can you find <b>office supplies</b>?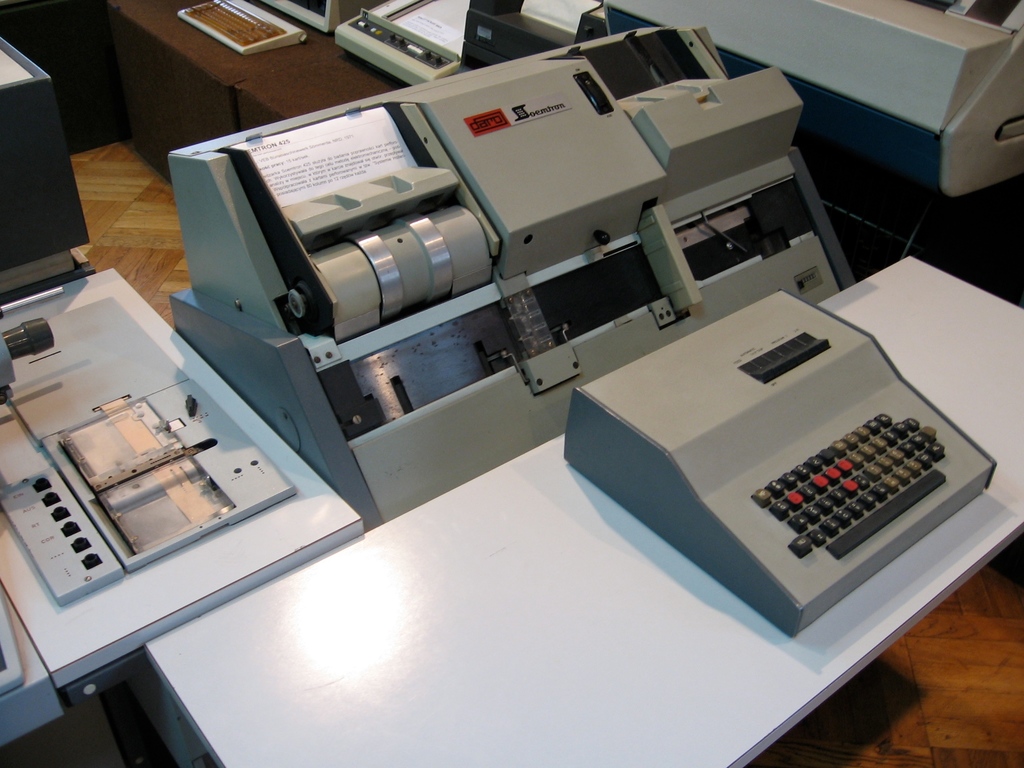
Yes, bounding box: 176 26 836 532.
